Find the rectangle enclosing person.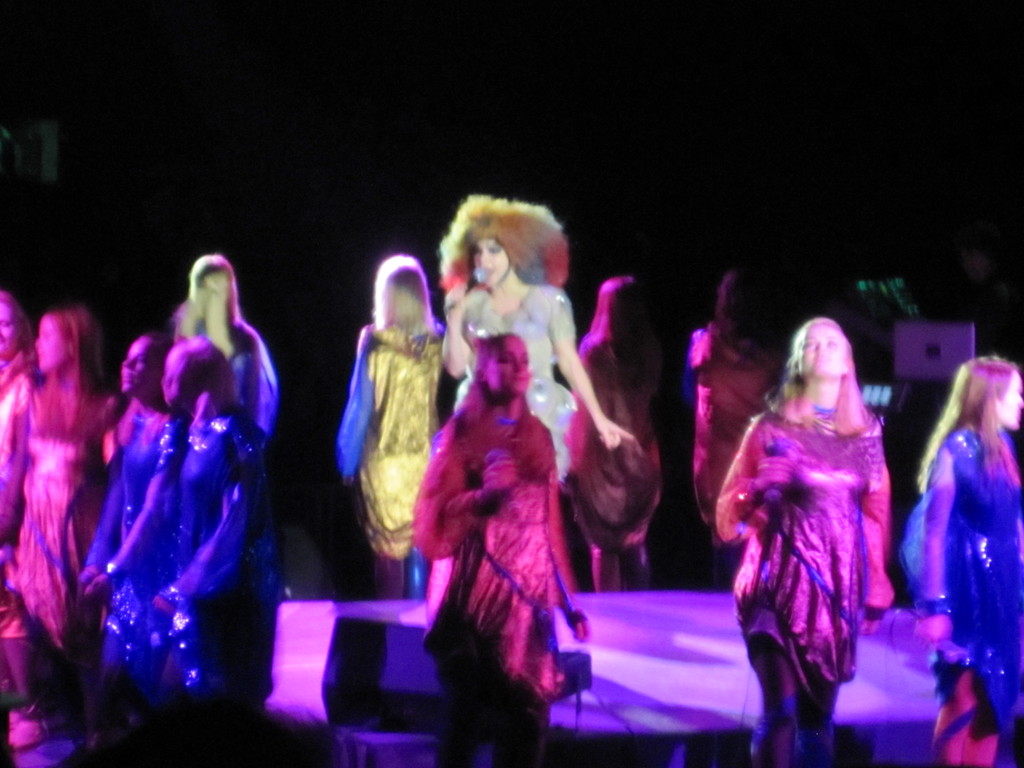
{"left": 70, "top": 323, "right": 173, "bottom": 753}.
